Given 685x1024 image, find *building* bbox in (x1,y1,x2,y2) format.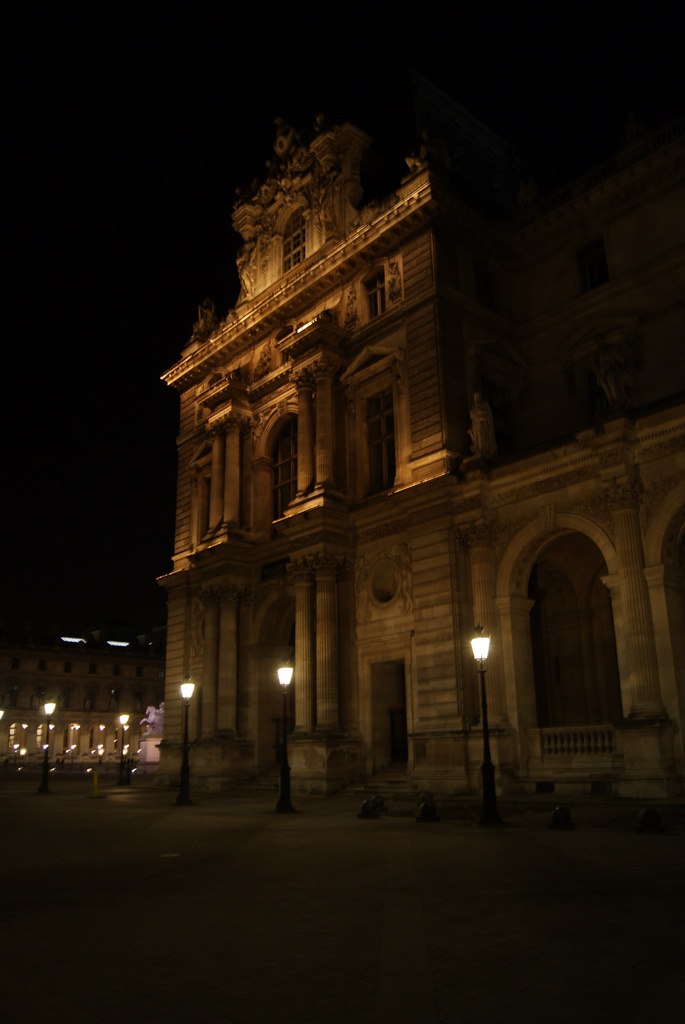
(0,629,171,765).
